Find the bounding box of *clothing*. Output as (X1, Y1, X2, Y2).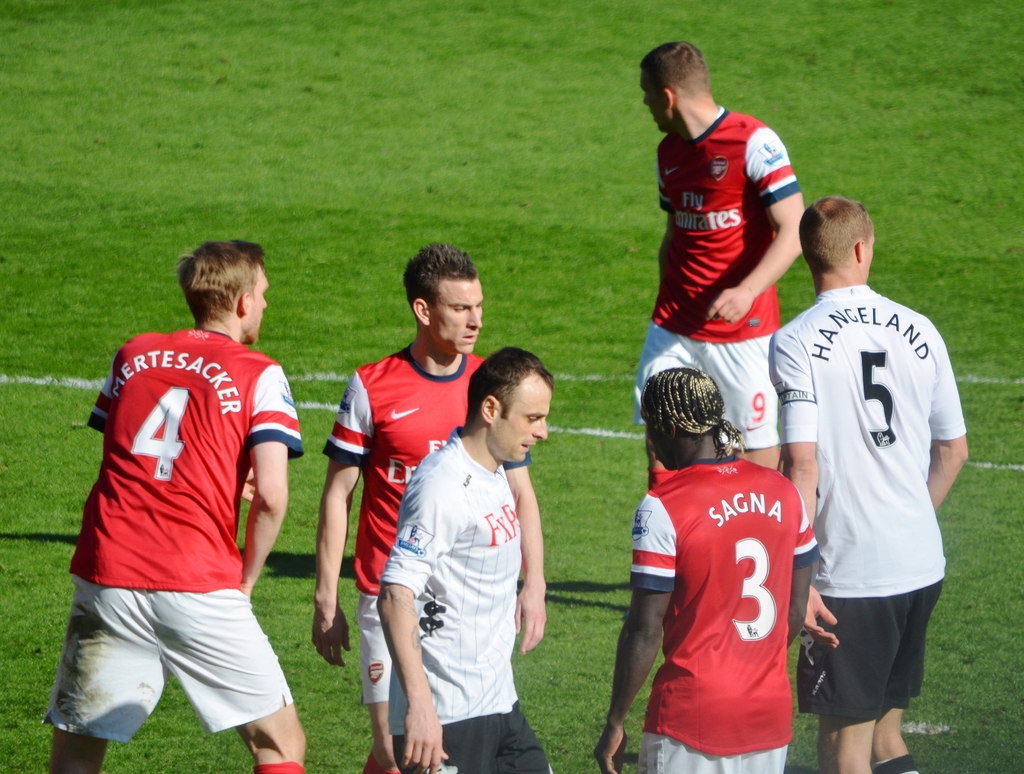
(627, 95, 805, 439).
